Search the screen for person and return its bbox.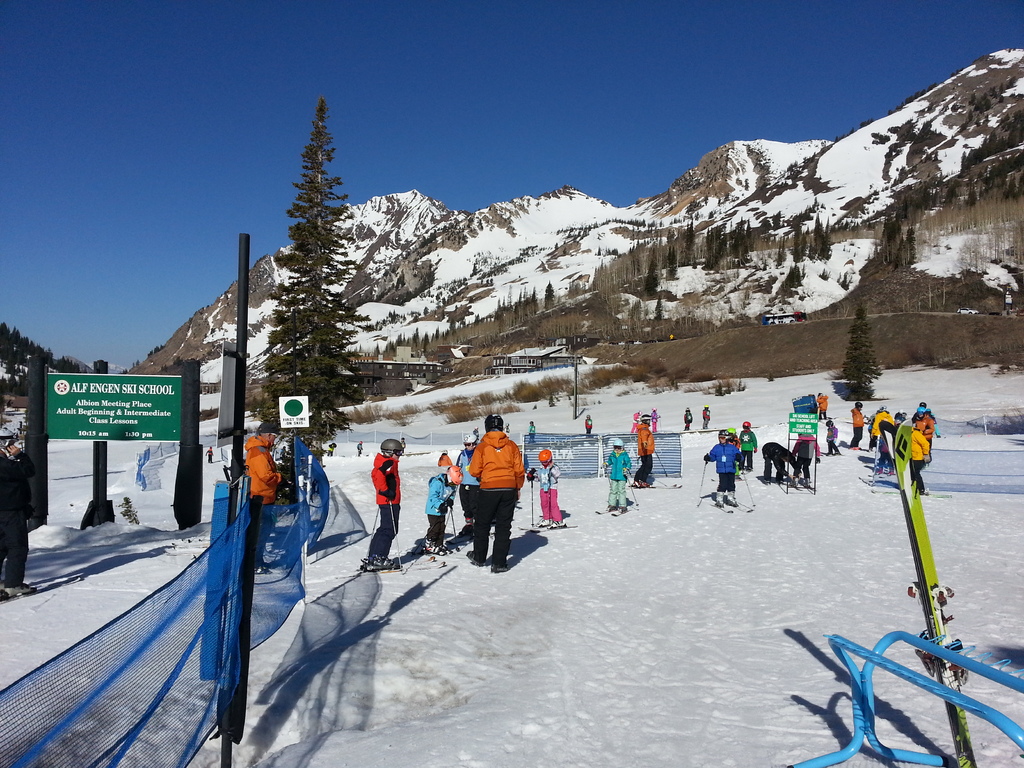
Found: [left=758, top=439, right=790, bottom=484].
